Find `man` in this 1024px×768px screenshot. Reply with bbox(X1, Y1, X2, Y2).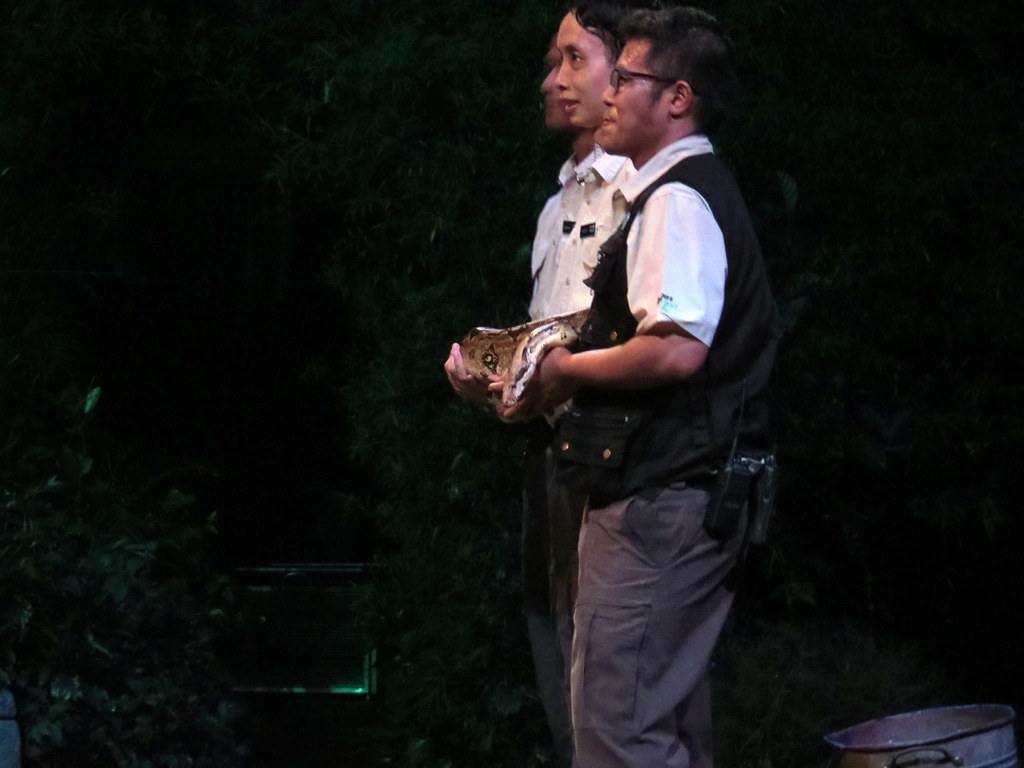
bbox(473, 6, 786, 767).
